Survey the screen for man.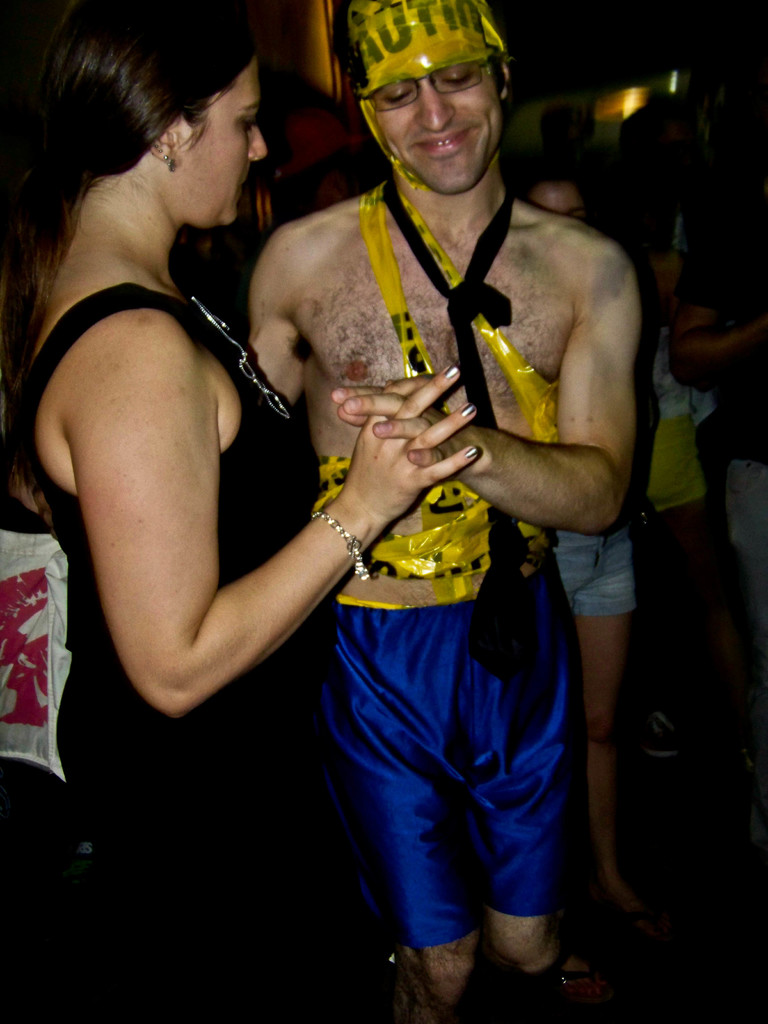
Survey found: <region>158, 20, 660, 971</region>.
